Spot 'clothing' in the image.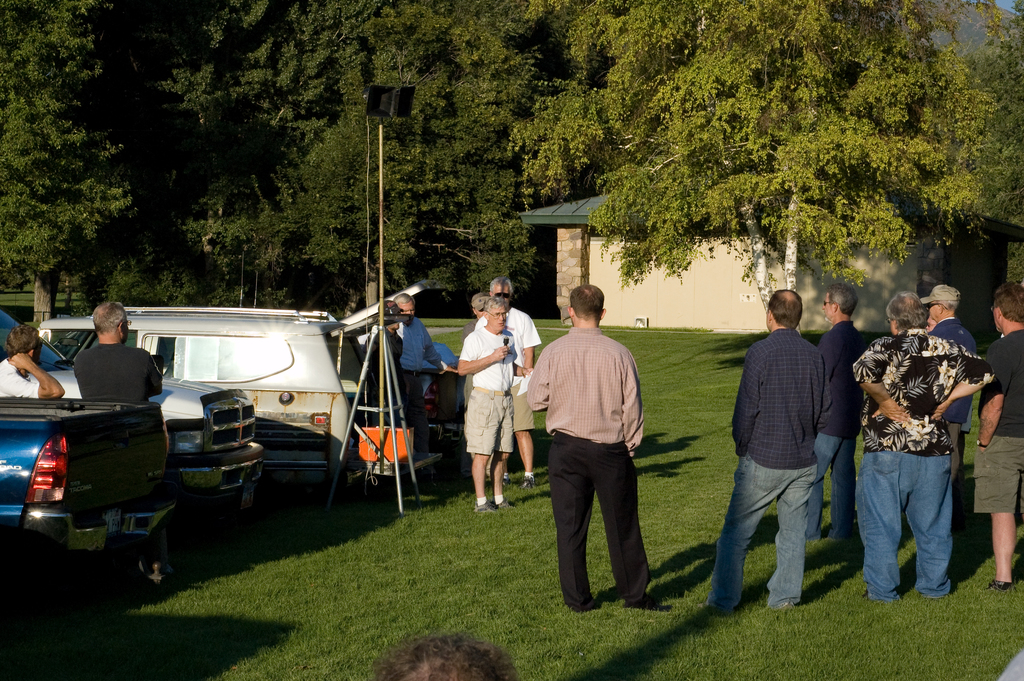
'clothing' found at (979,327,1023,514).
